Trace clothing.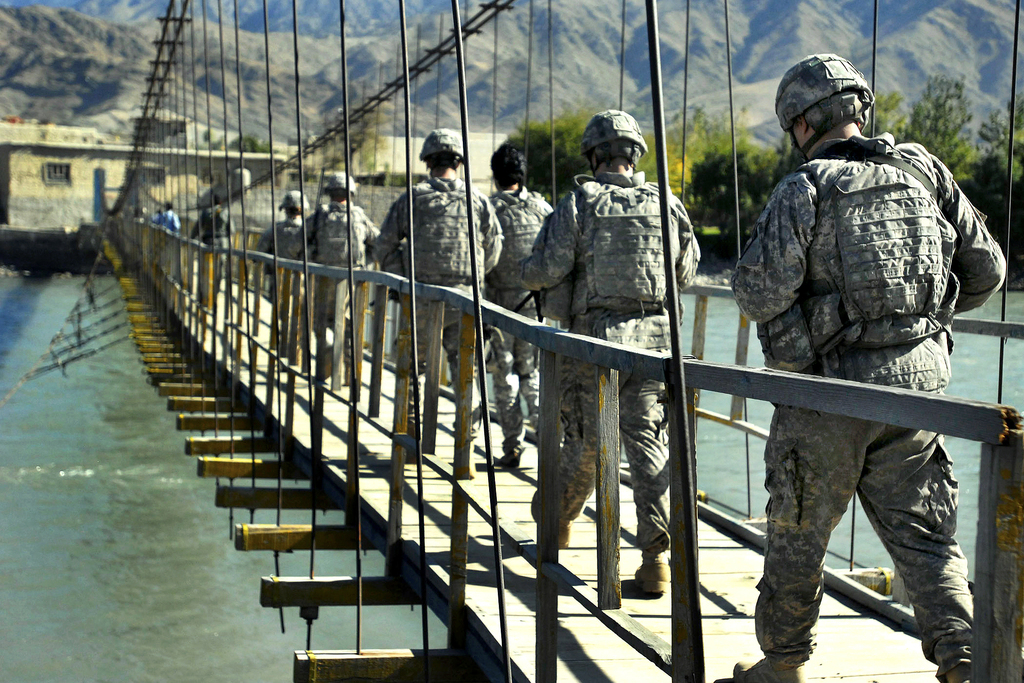
Traced to (519, 165, 699, 323).
